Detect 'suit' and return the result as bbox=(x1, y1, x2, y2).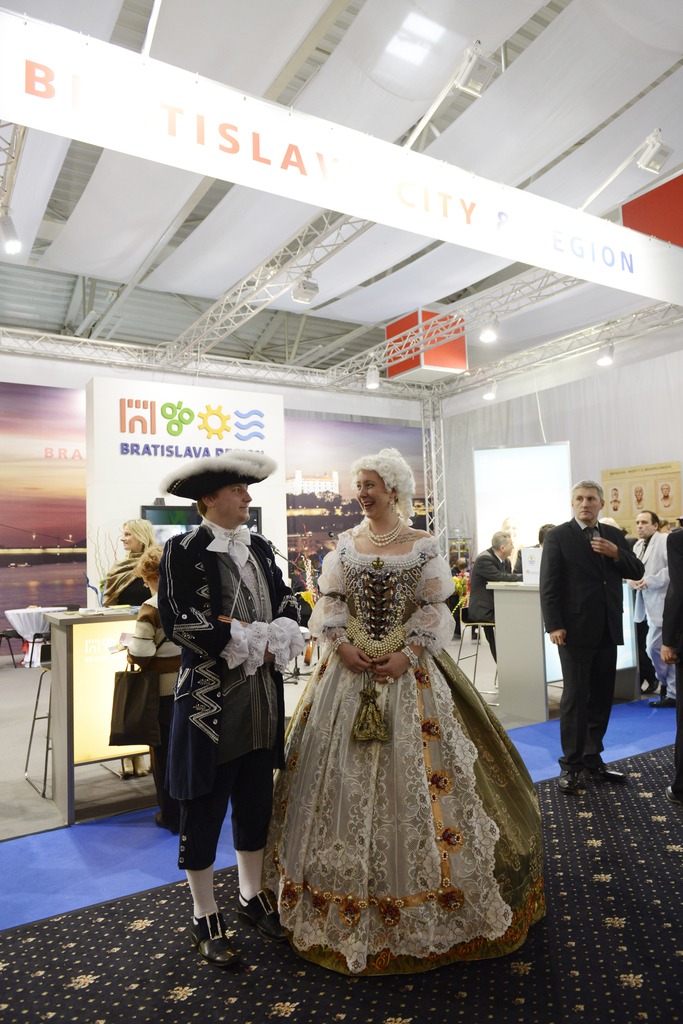
bbox=(468, 546, 526, 658).
